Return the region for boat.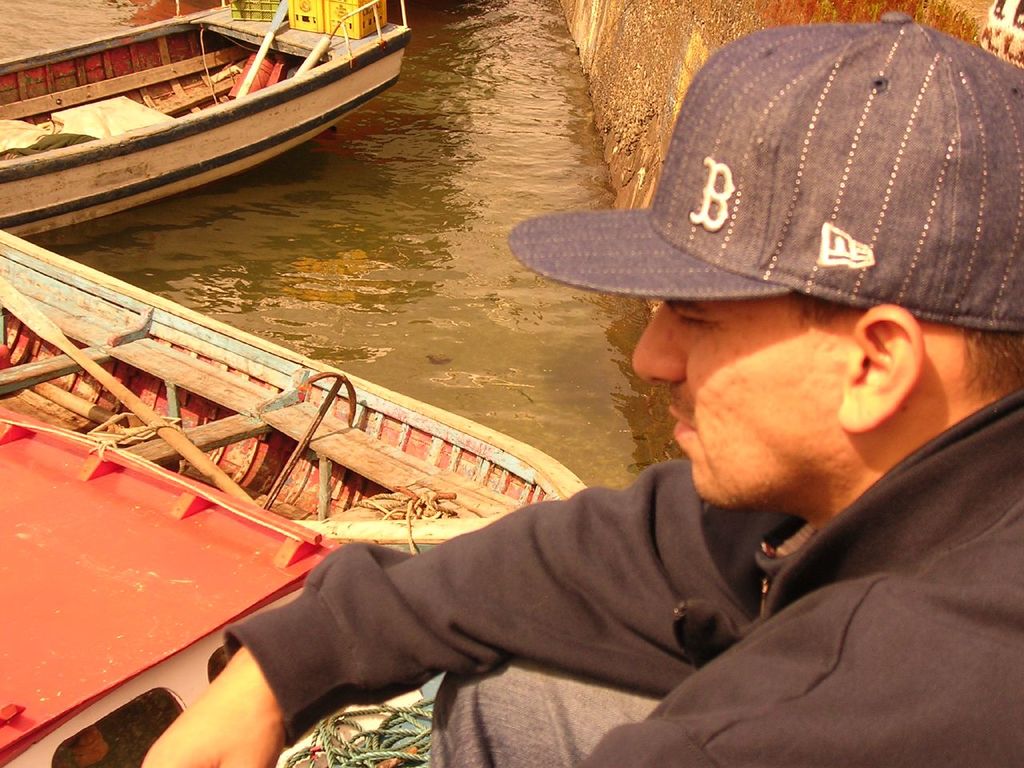
box(0, 0, 432, 200).
